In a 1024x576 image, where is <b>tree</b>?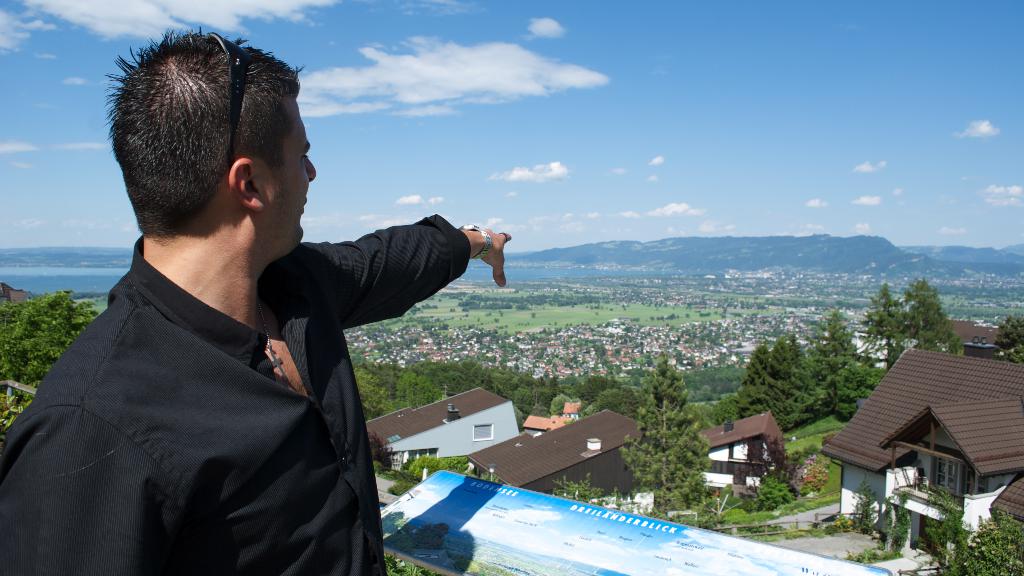
bbox(0, 282, 94, 392).
